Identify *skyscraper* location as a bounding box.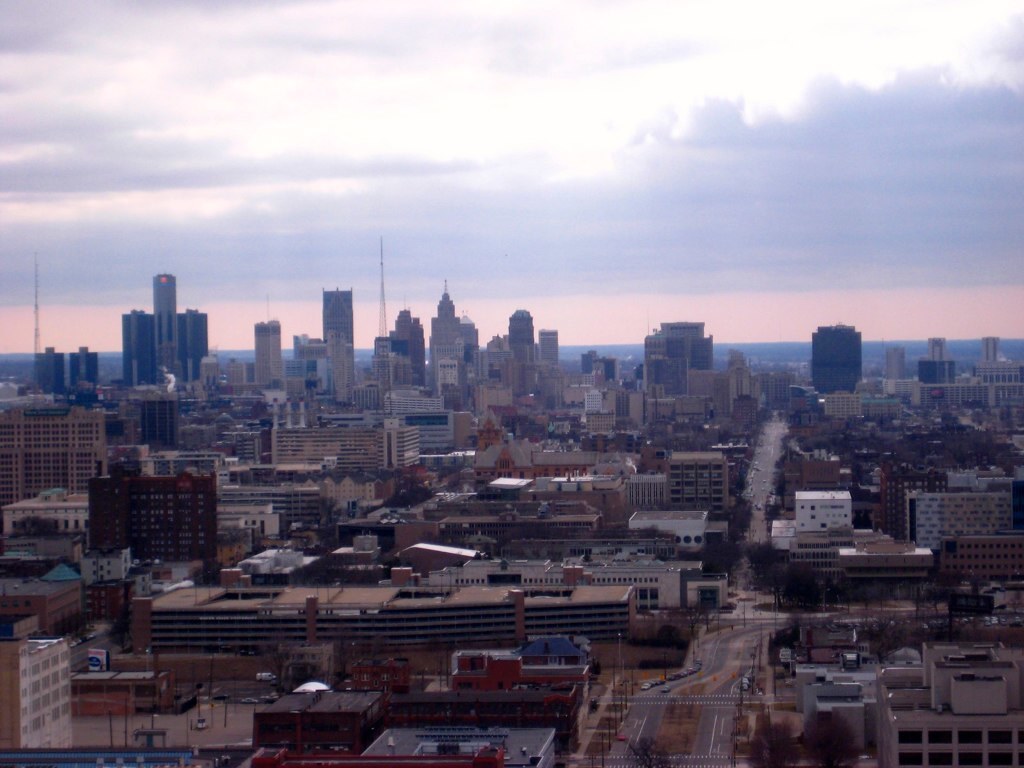
<region>315, 276, 354, 404</region>.
